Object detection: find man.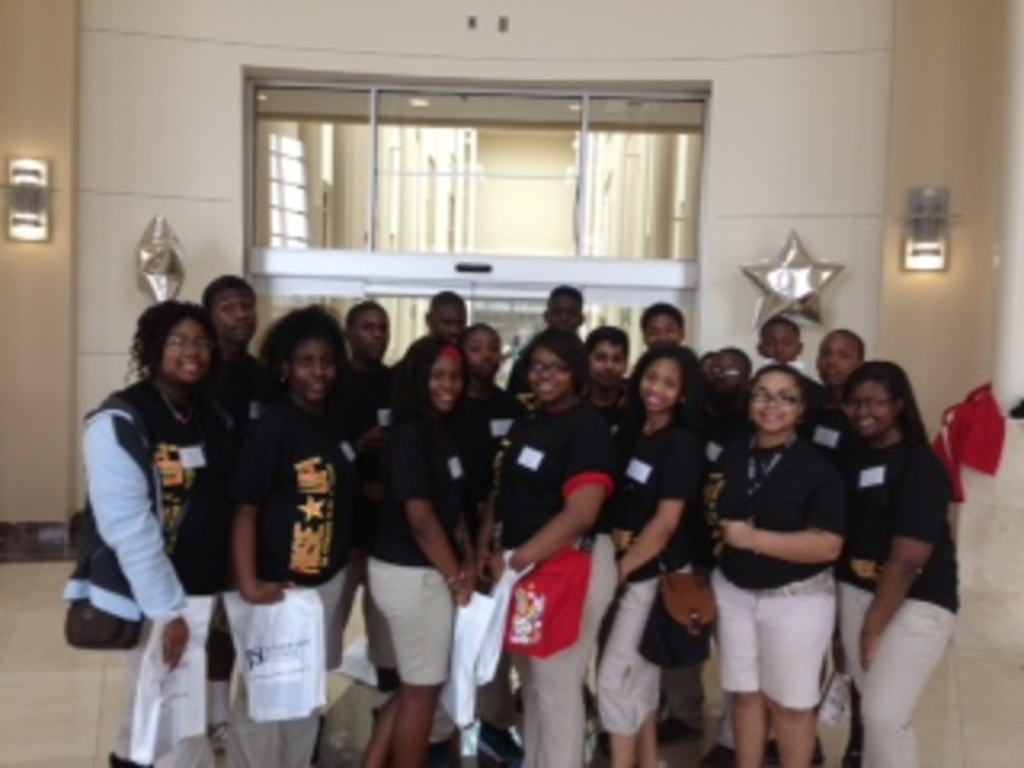
left=810, top=333, right=870, bottom=410.
